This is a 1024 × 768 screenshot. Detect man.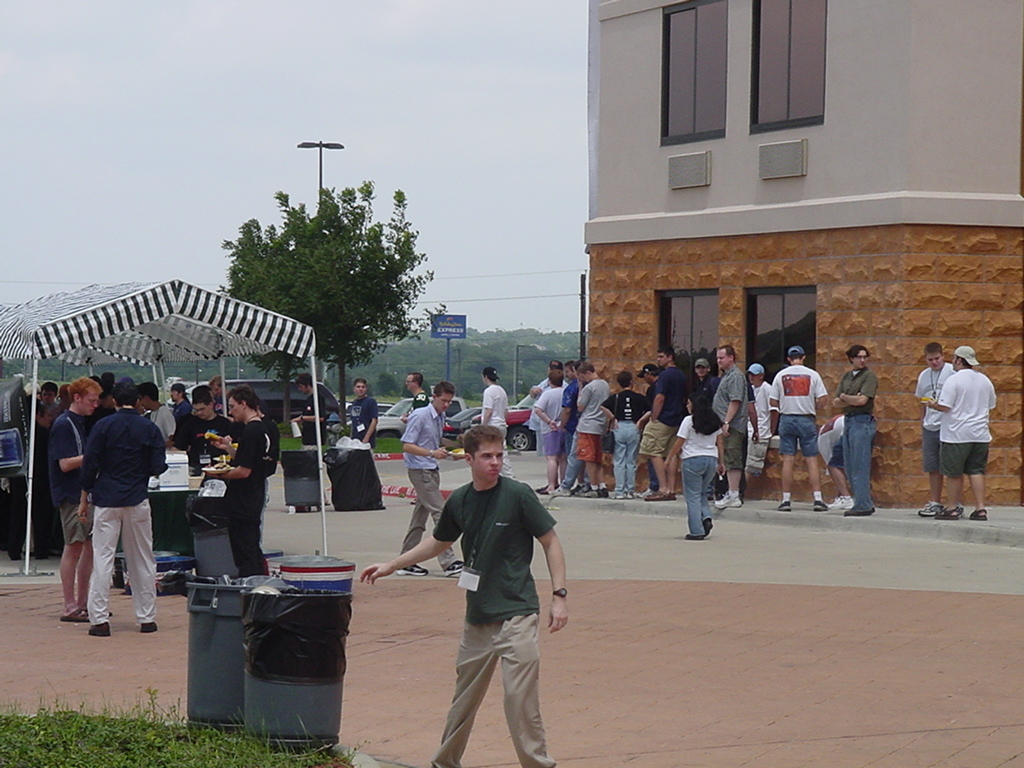
bbox(931, 345, 994, 516).
